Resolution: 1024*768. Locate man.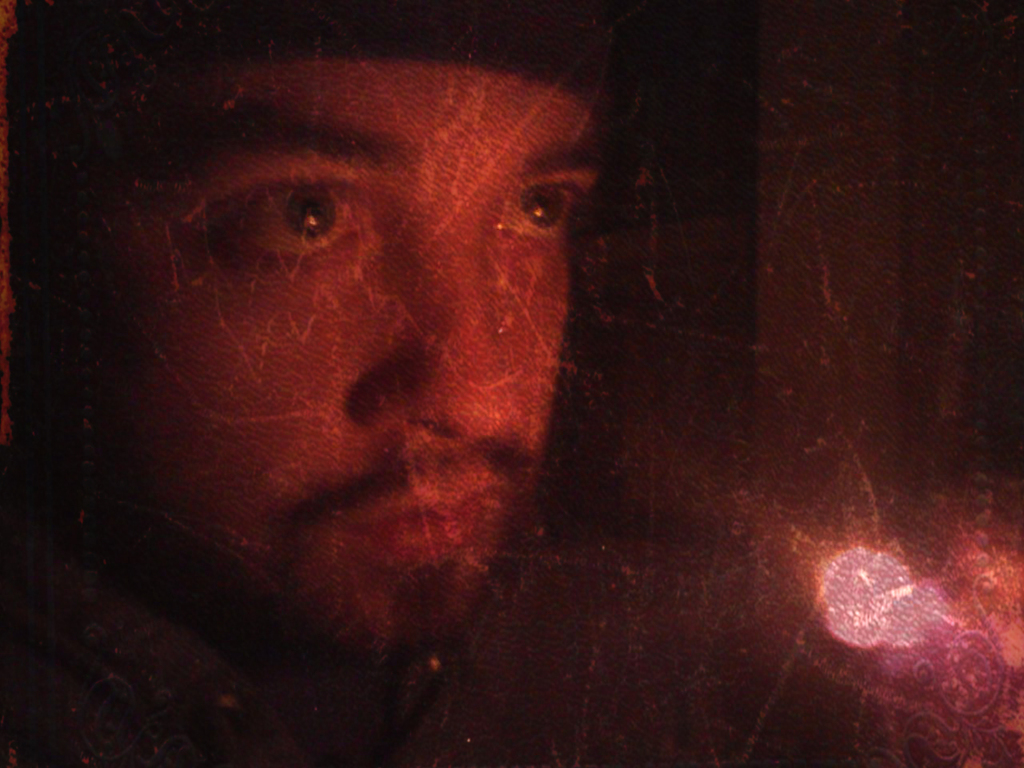
rect(0, 0, 964, 767).
